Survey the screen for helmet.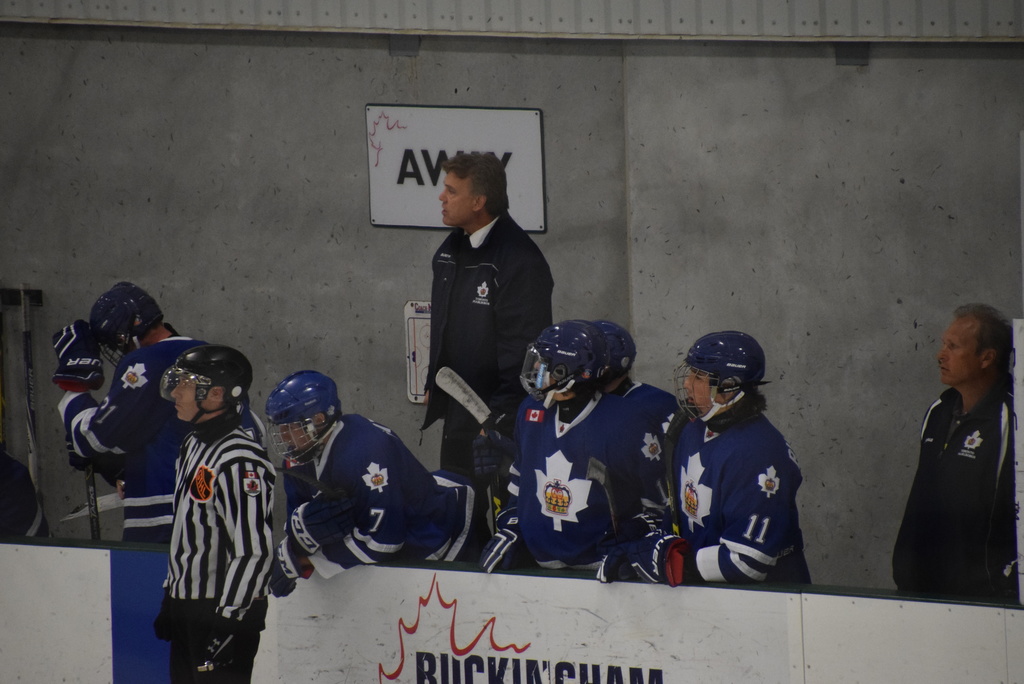
Survey found: <region>248, 382, 337, 476</region>.
